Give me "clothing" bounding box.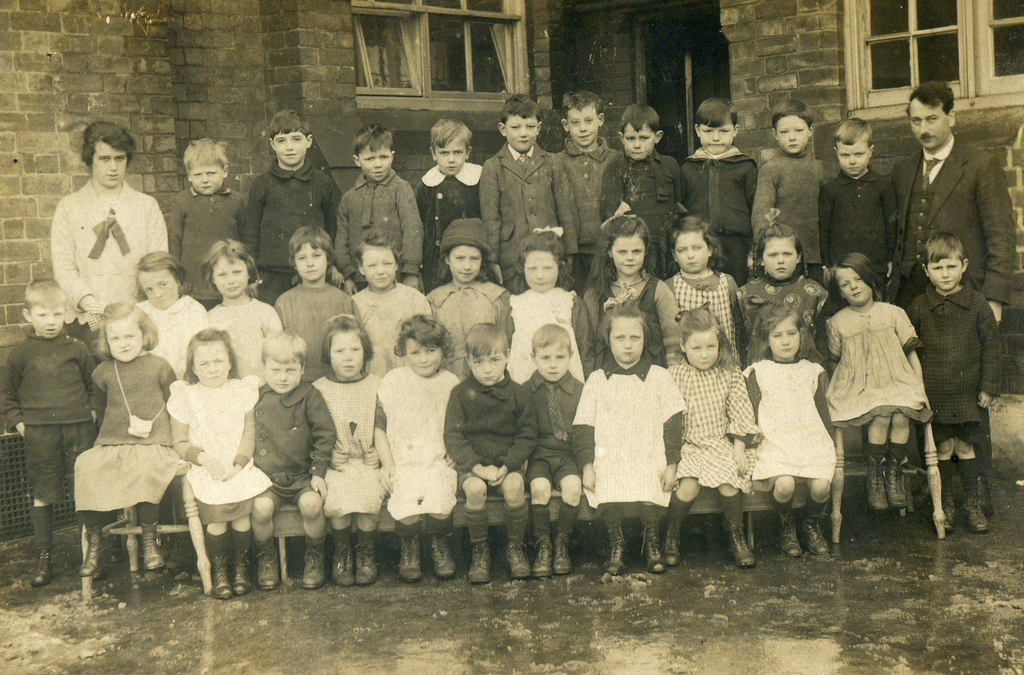
rect(85, 355, 184, 515).
